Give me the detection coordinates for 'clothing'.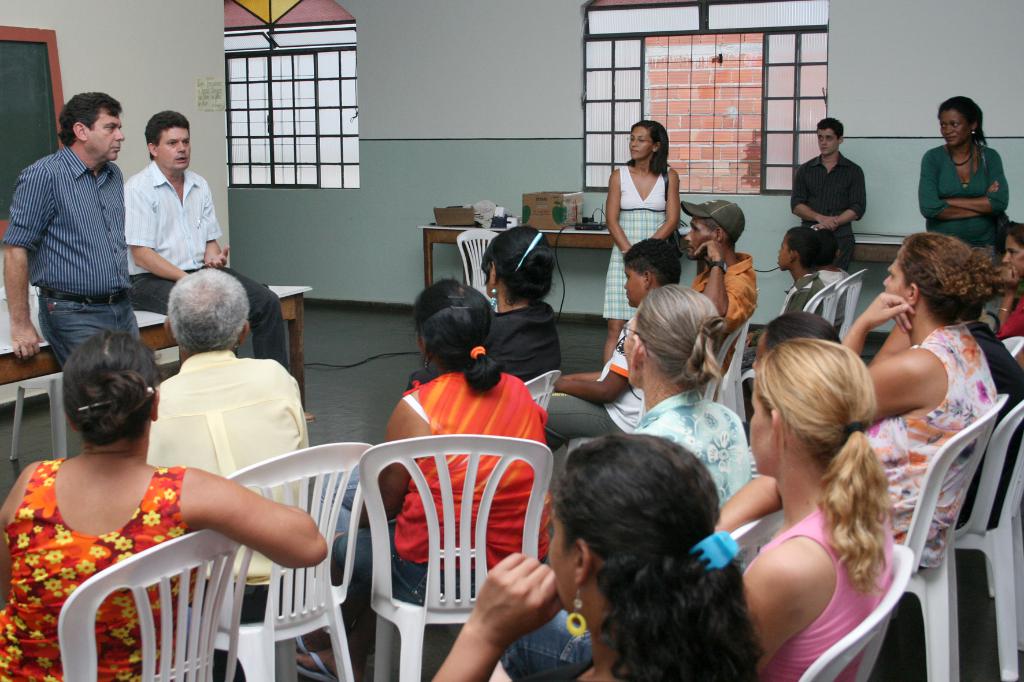
bbox=(858, 325, 998, 571).
